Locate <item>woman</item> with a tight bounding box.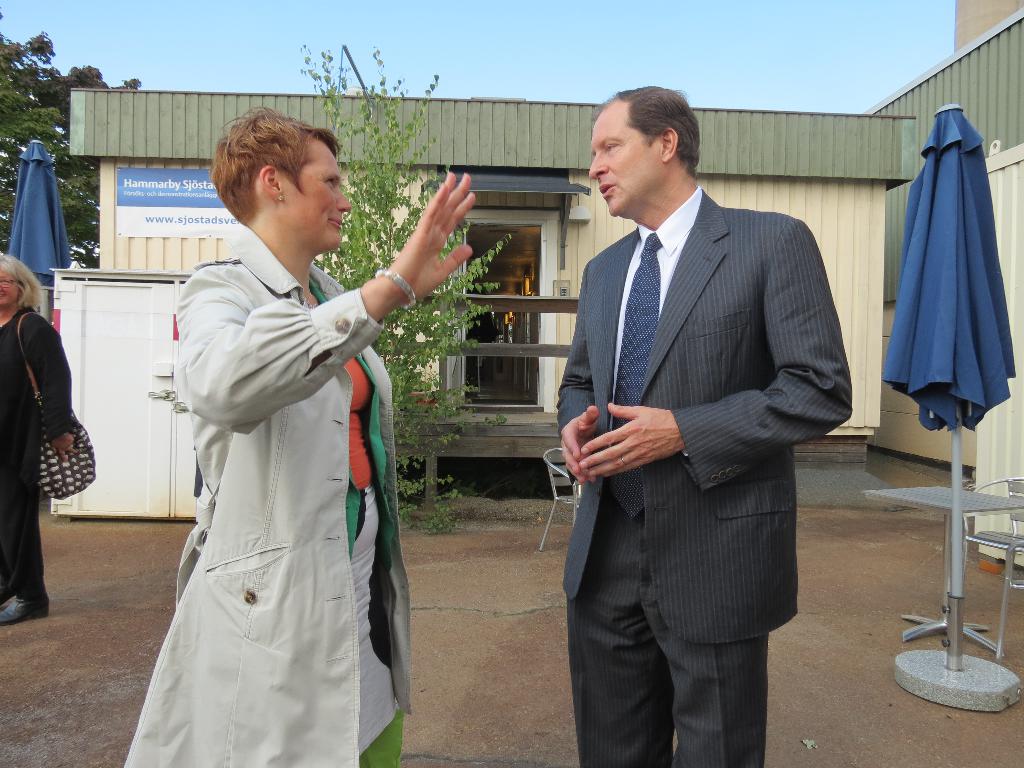
(0, 252, 87, 625).
